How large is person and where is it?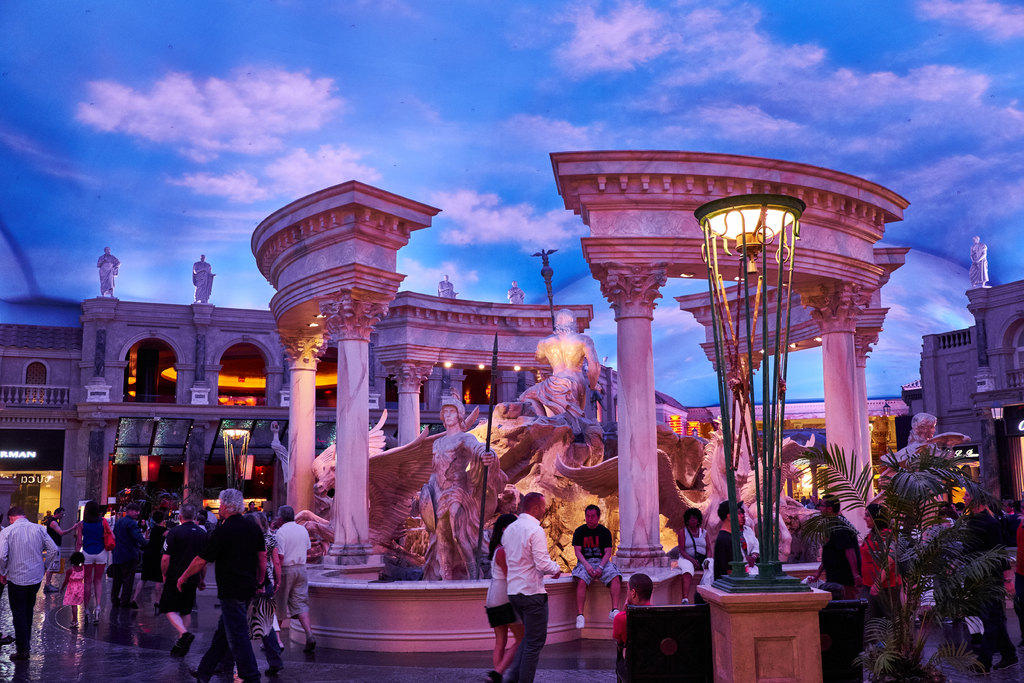
Bounding box: bbox(856, 501, 906, 622).
